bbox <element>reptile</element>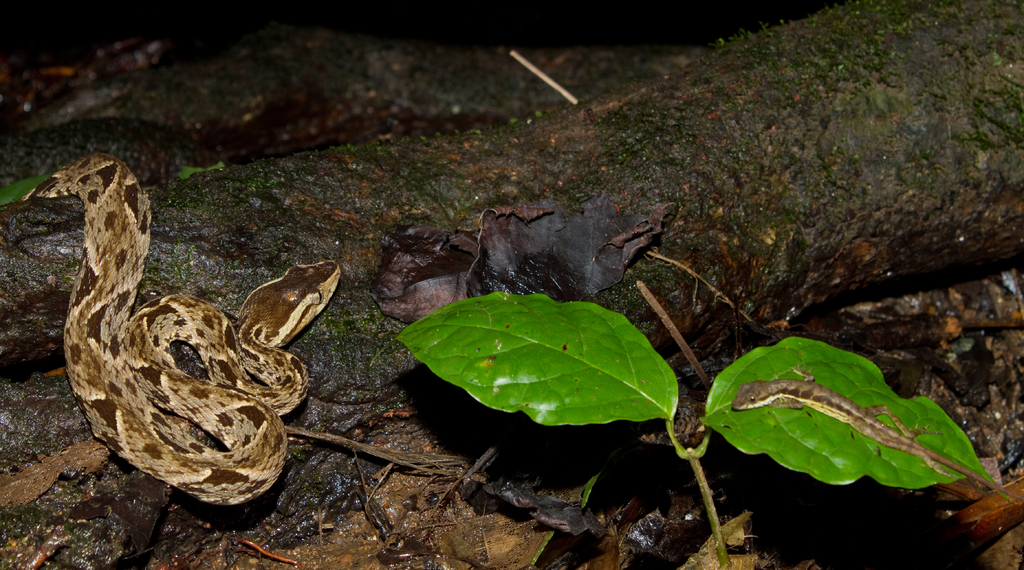
{"left": 19, "top": 151, "right": 346, "bottom": 509}
